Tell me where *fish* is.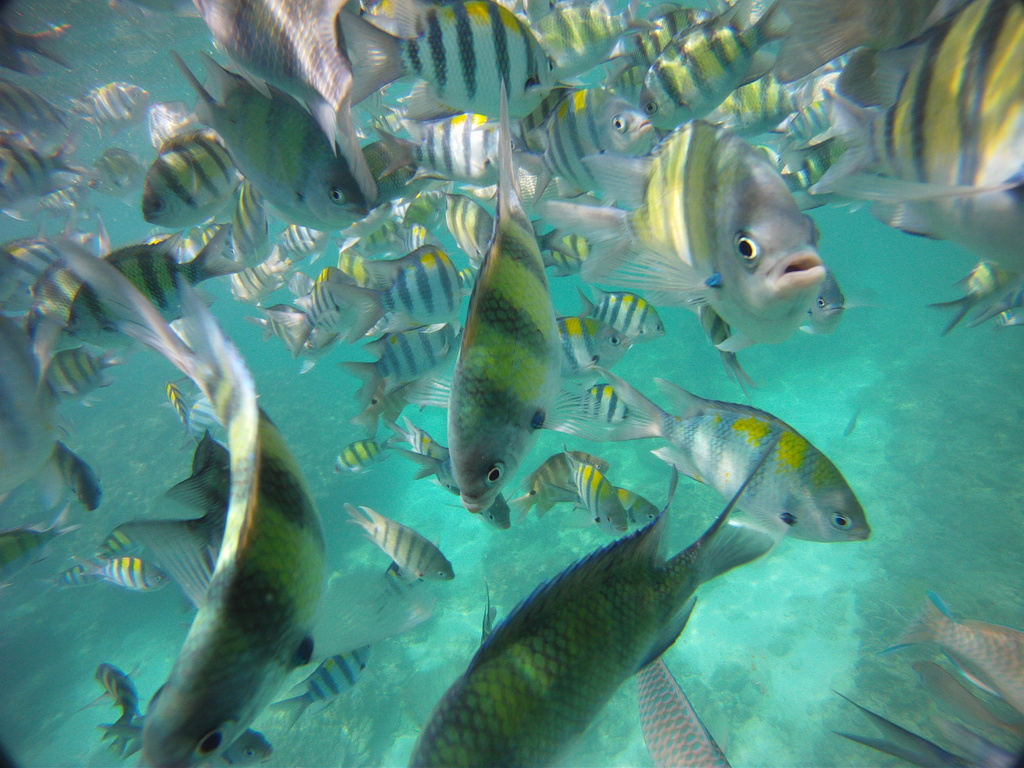
*fish* is at Rect(0, 134, 86, 219).
